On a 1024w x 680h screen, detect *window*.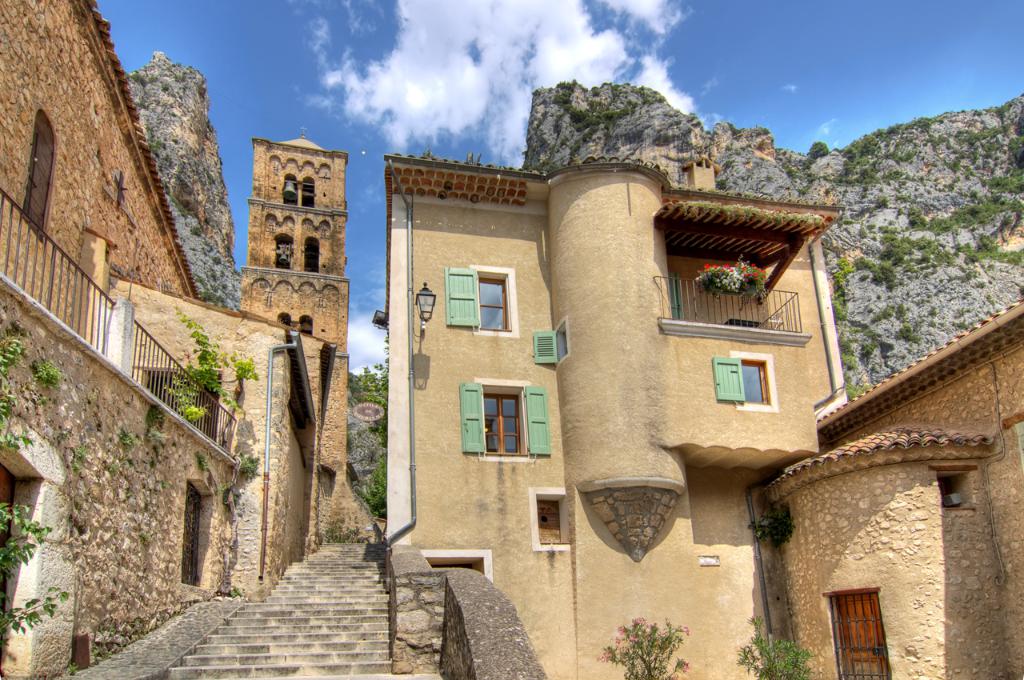
535, 316, 580, 374.
